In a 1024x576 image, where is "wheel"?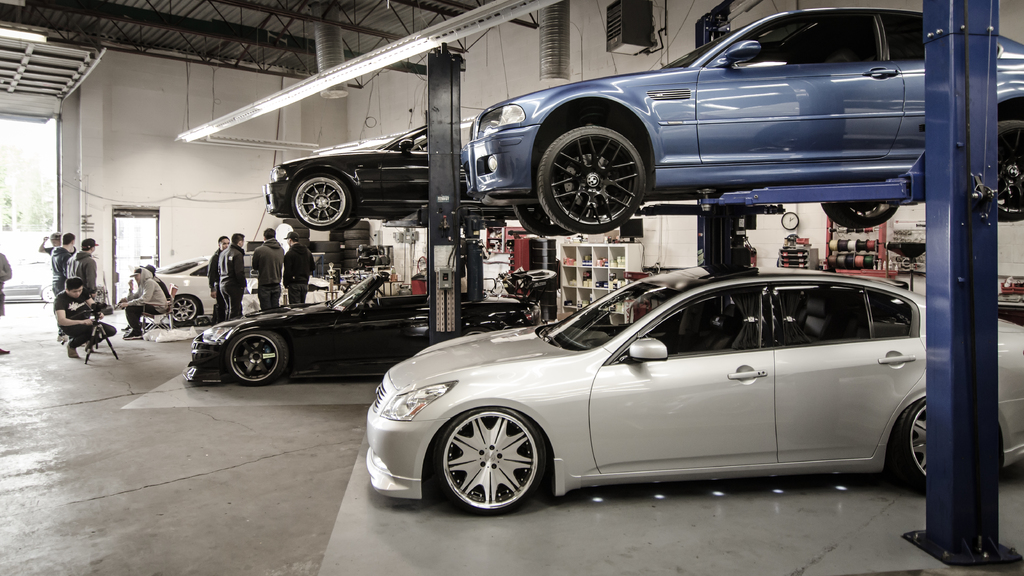
996/119/1022/223.
